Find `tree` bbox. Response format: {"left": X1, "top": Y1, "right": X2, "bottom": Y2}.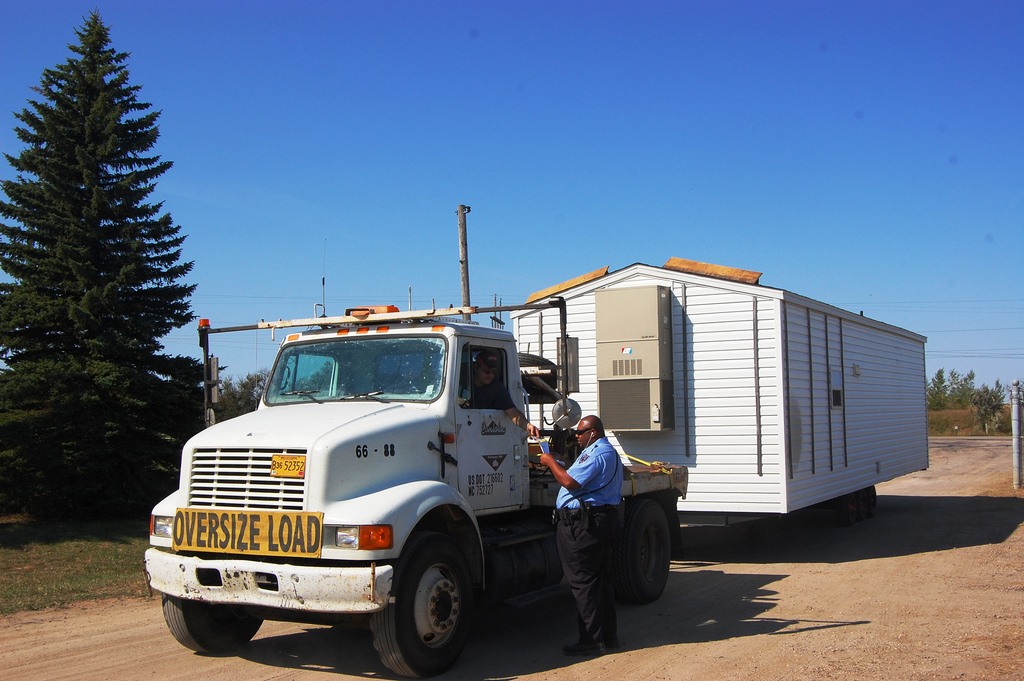
{"left": 3, "top": 23, "right": 204, "bottom": 527}.
